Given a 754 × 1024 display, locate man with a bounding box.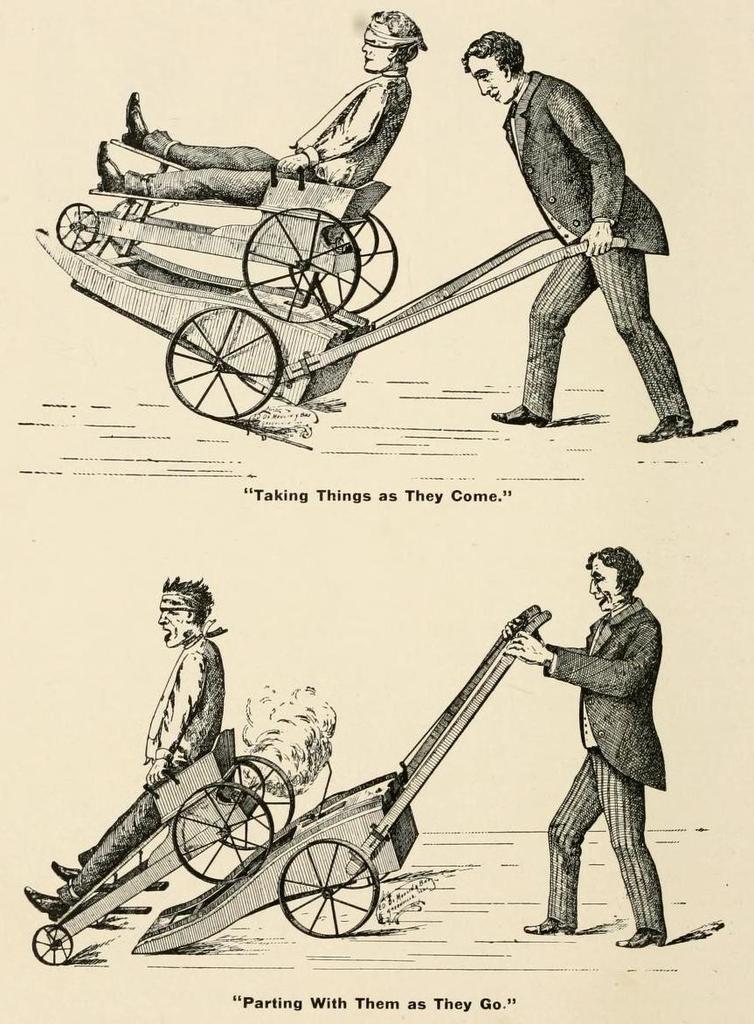
Located: {"x1": 17, "y1": 575, "x2": 231, "y2": 924}.
